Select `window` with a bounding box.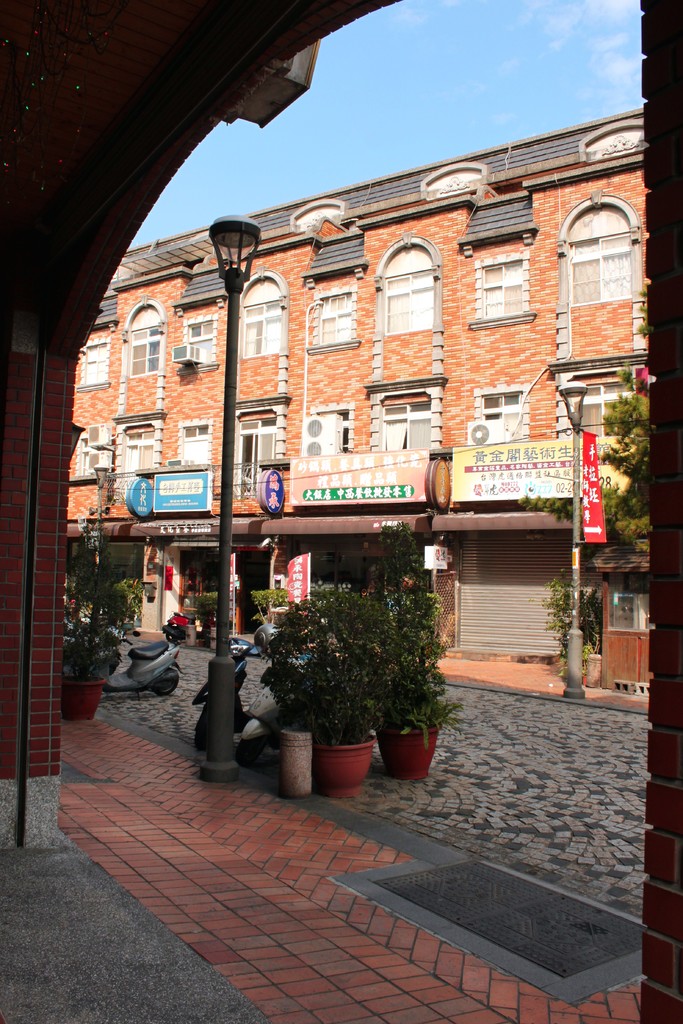
left=81, top=342, right=110, bottom=384.
